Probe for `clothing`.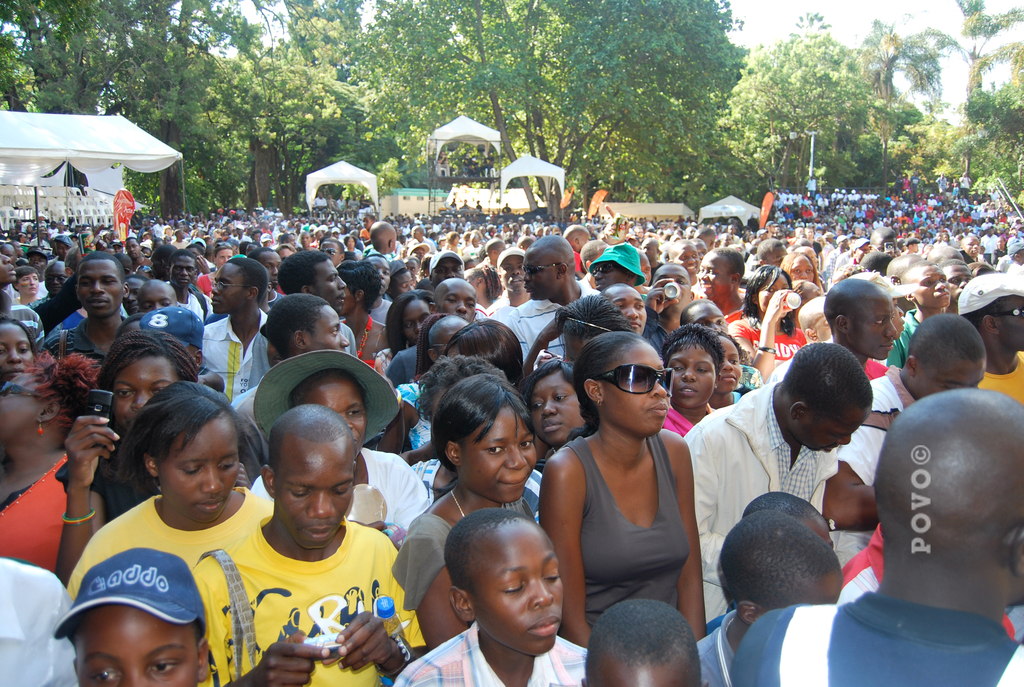
Probe result: bbox=(688, 388, 845, 630).
